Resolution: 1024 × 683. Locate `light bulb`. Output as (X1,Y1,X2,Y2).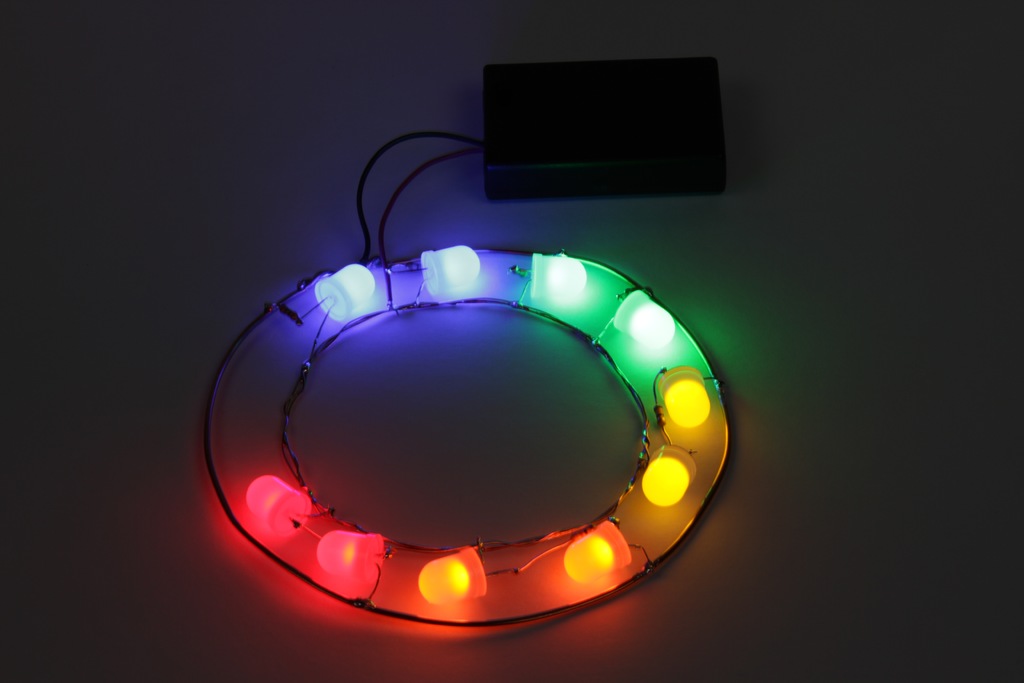
(314,530,383,584).
